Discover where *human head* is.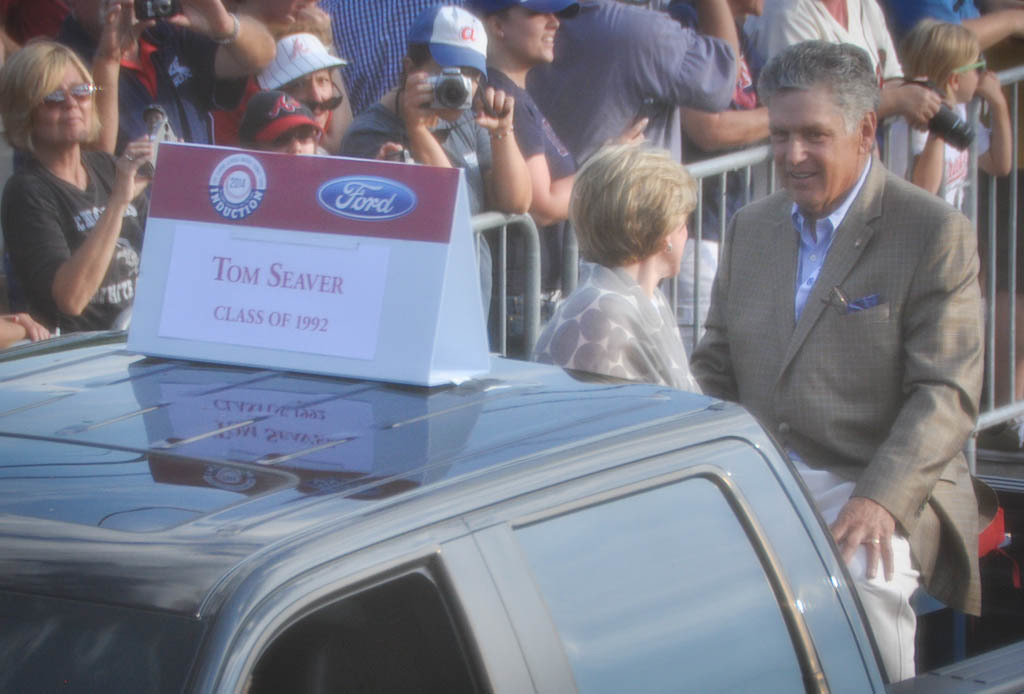
Discovered at region(900, 17, 985, 104).
